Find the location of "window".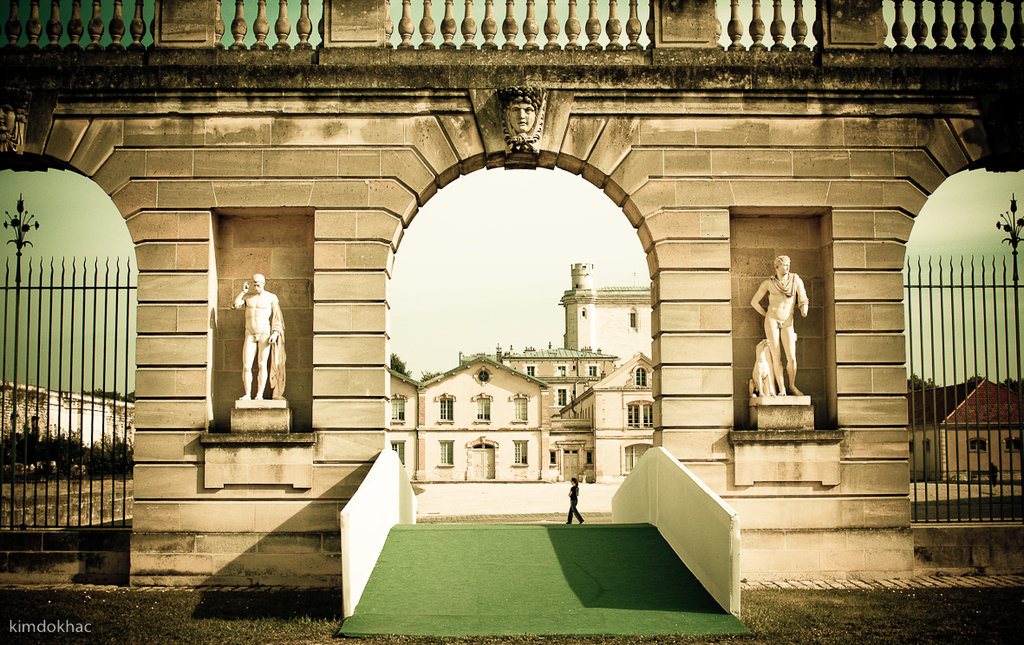
Location: bbox=[625, 399, 652, 423].
